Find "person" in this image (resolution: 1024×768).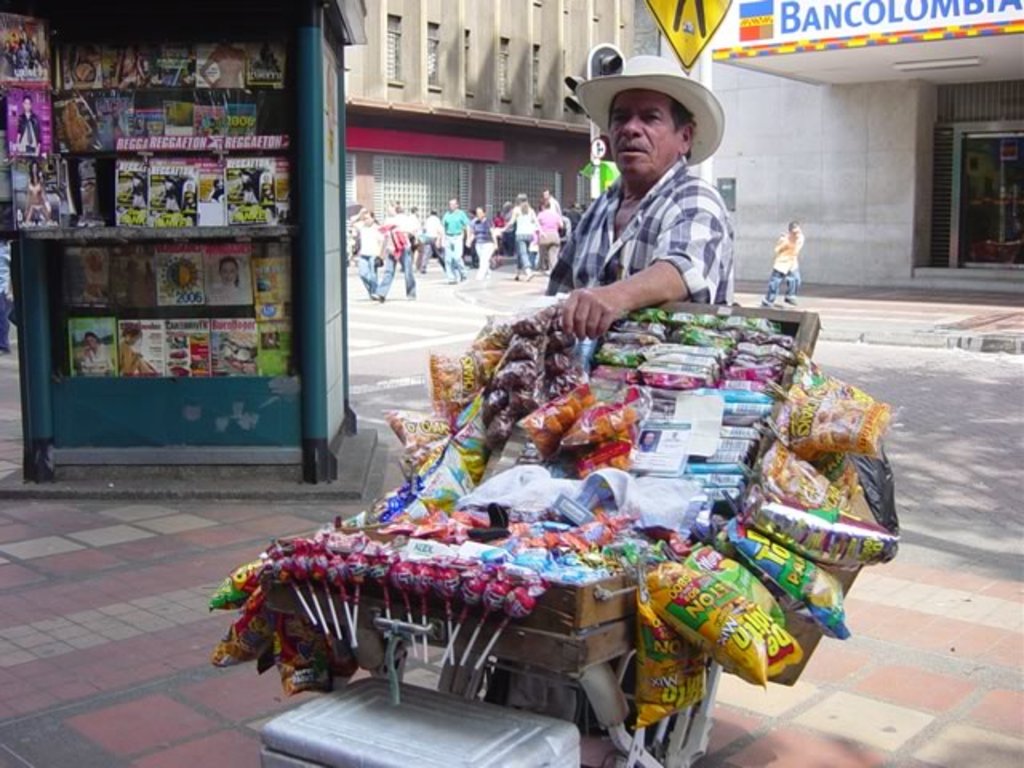
<box>120,326,170,376</box>.
